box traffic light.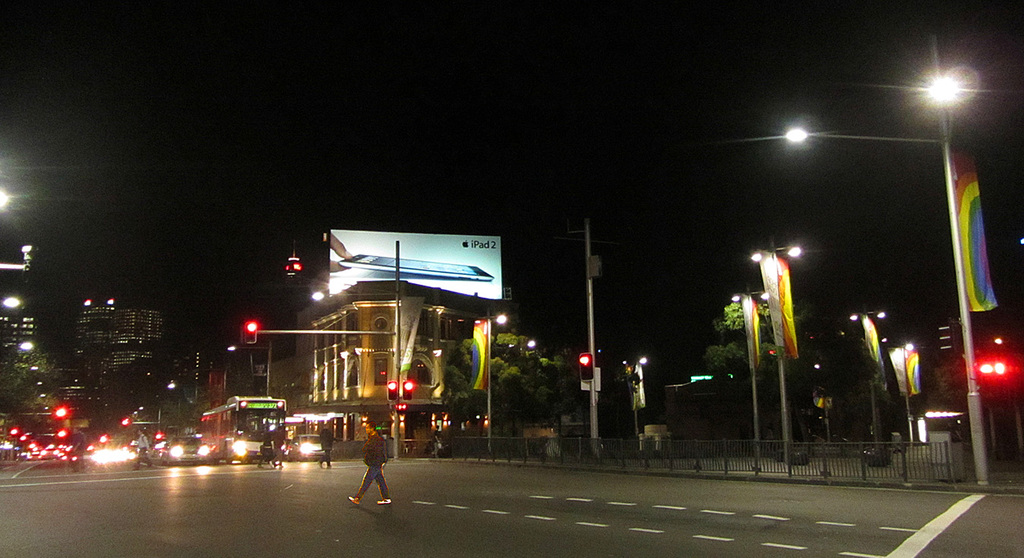
select_region(580, 354, 593, 383).
